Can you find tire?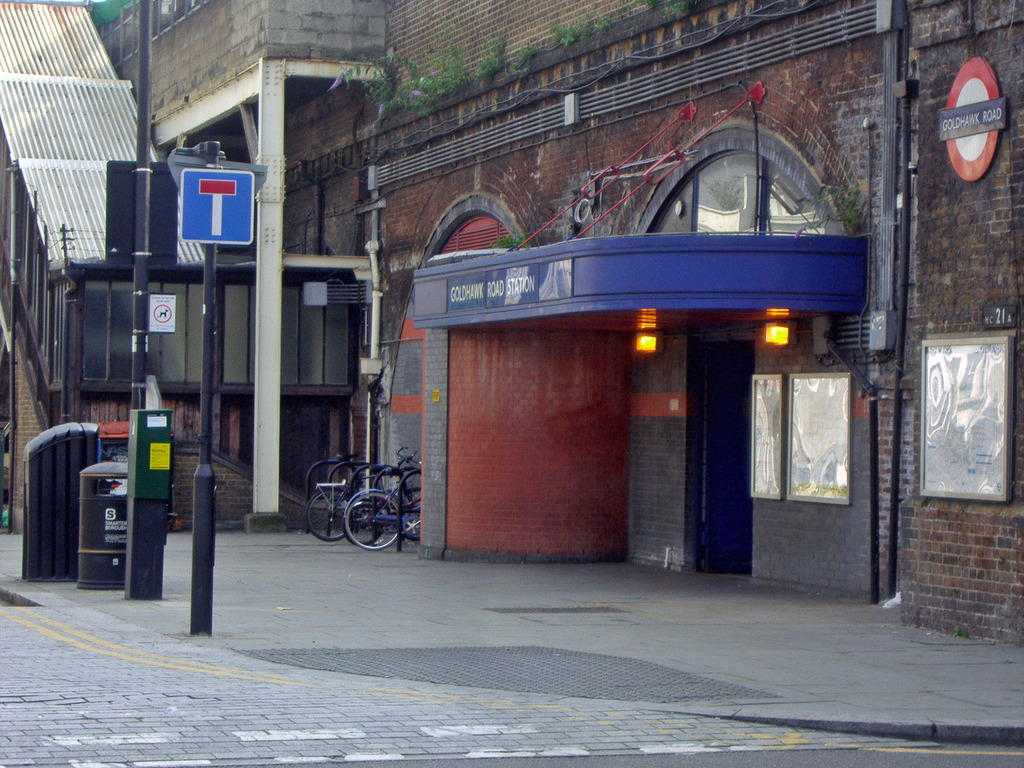
Yes, bounding box: 344 488 412 550.
